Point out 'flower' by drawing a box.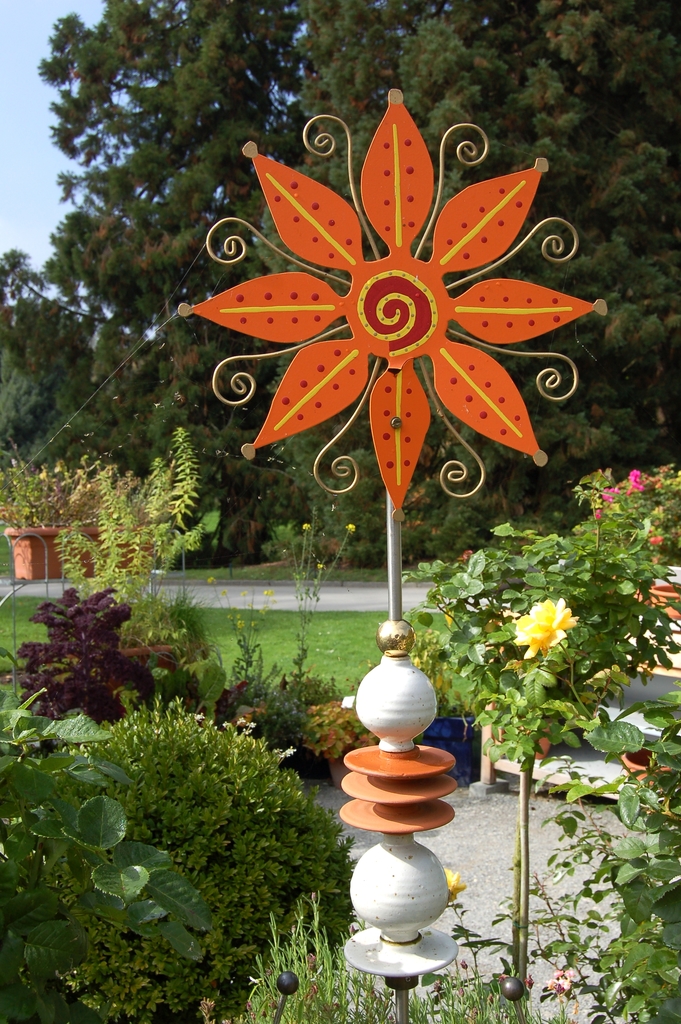
x1=551 y1=967 x2=574 y2=993.
